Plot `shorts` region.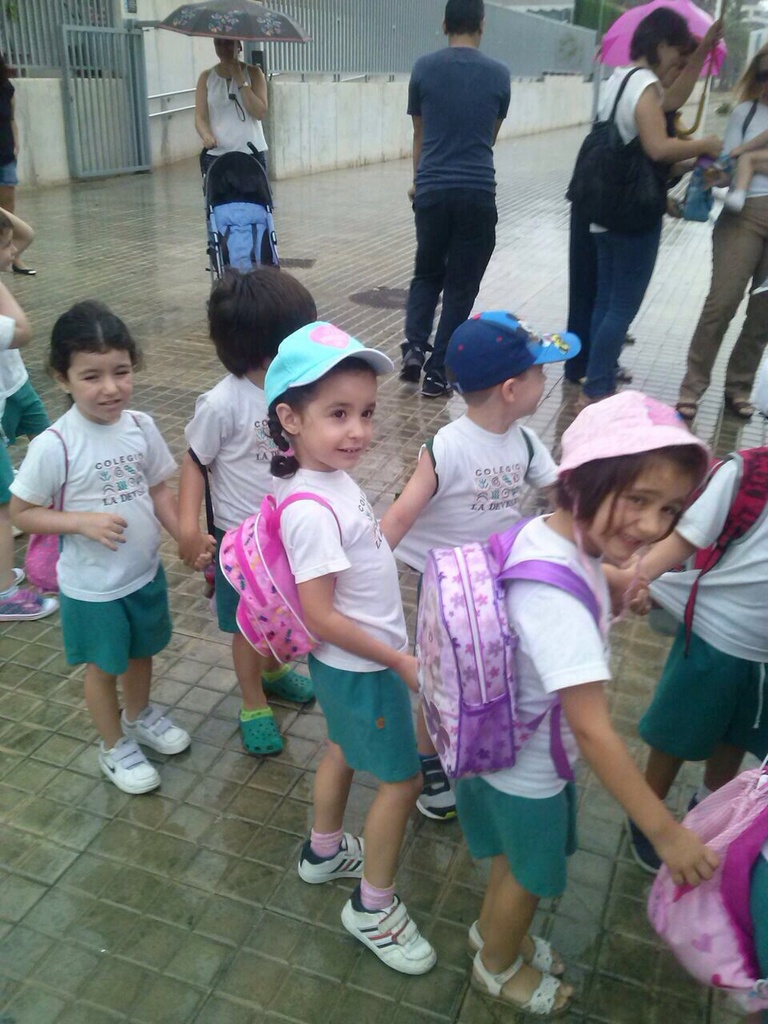
Plotted at {"left": 0, "top": 439, "right": 14, "bottom": 506}.
